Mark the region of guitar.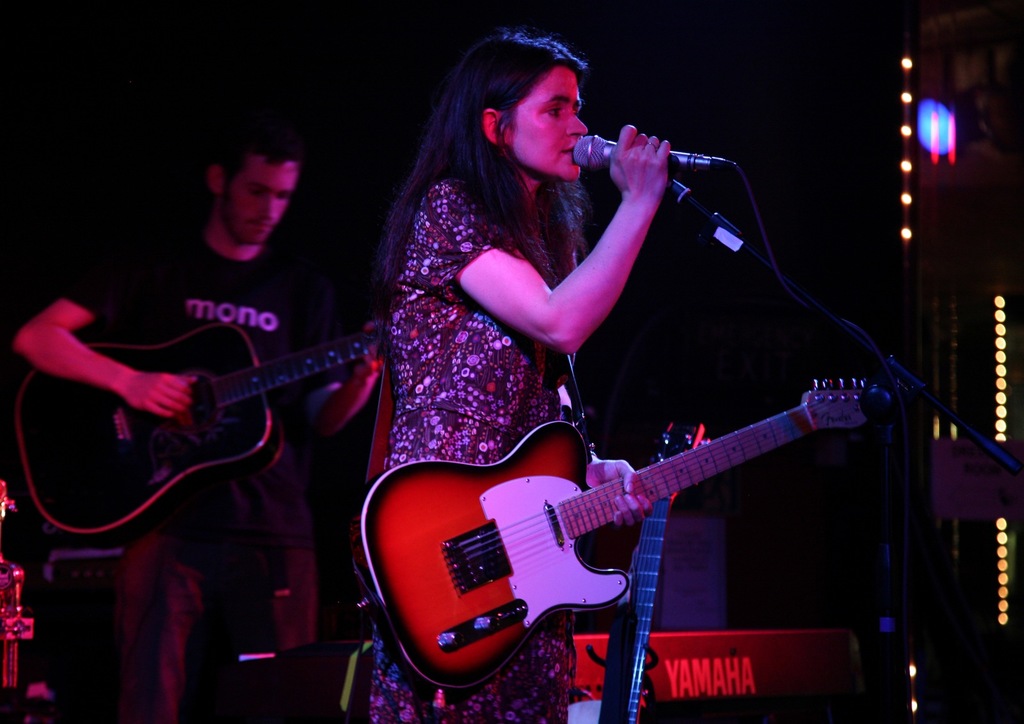
Region: [left=589, top=424, right=705, bottom=723].
